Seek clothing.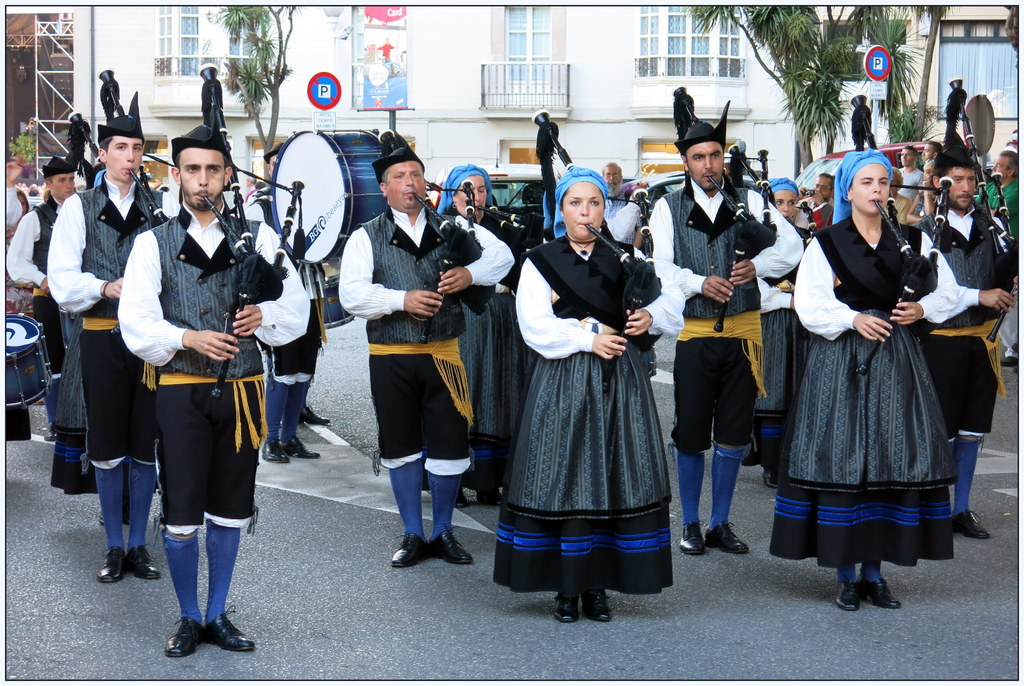
locate(492, 234, 678, 598).
